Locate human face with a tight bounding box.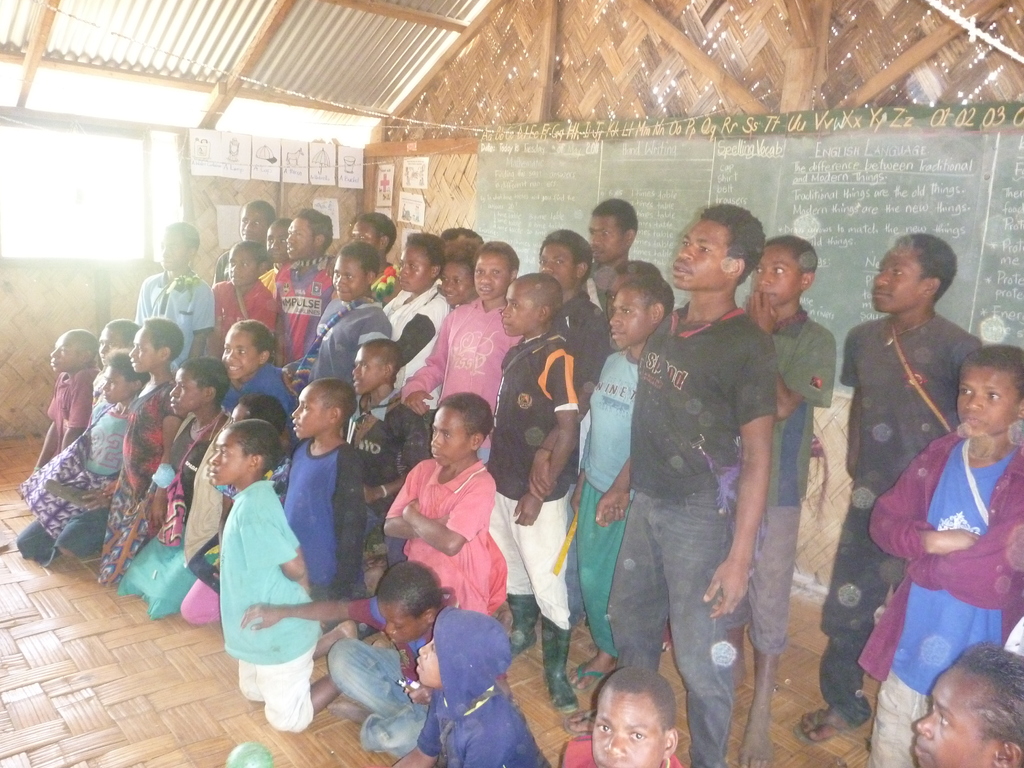
(x1=669, y1=221, x2=726, y2=286).
